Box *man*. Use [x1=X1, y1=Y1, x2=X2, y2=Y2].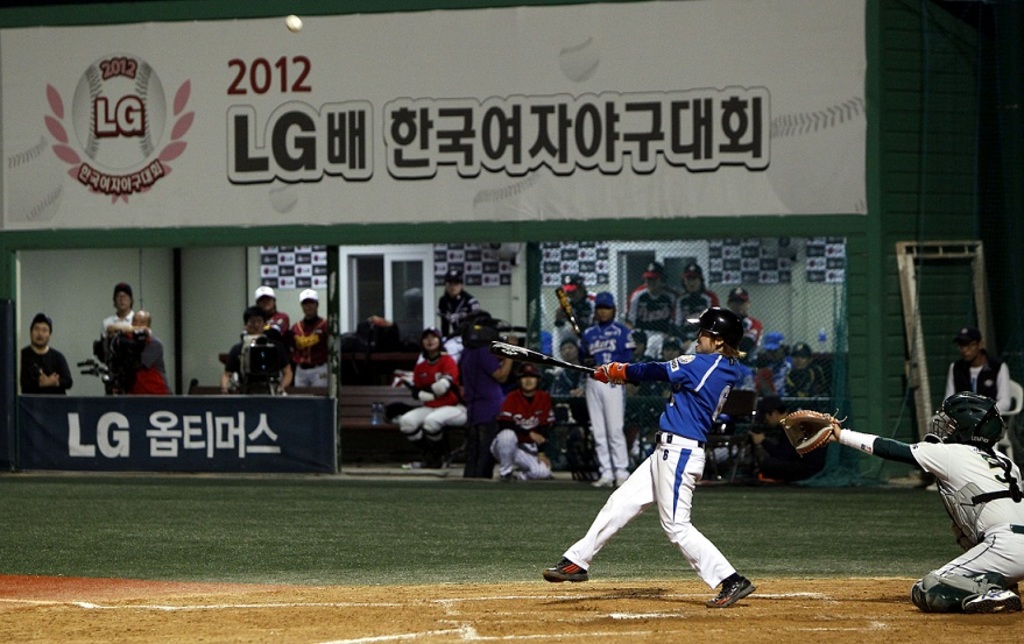
[x1=677, y1=260, x2=718, y2=346].
